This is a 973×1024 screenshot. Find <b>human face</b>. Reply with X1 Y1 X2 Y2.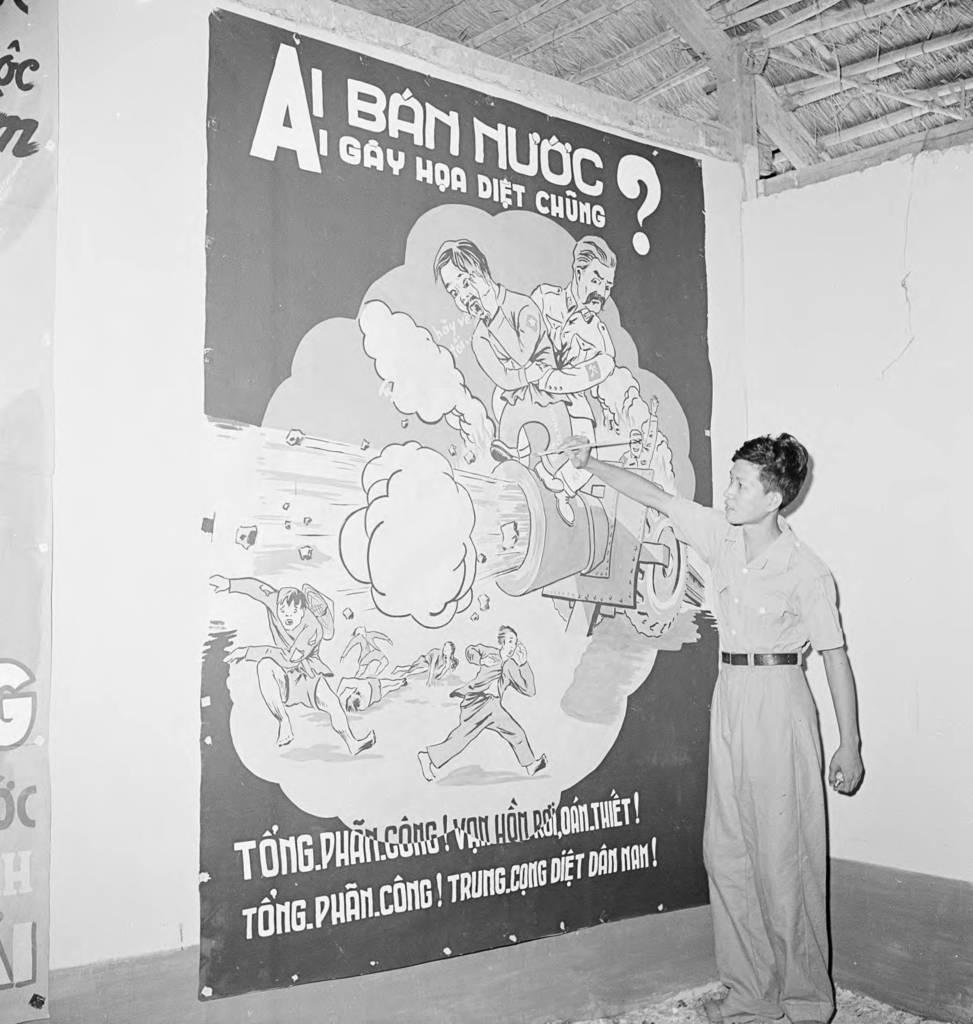
498 630 515 659.
